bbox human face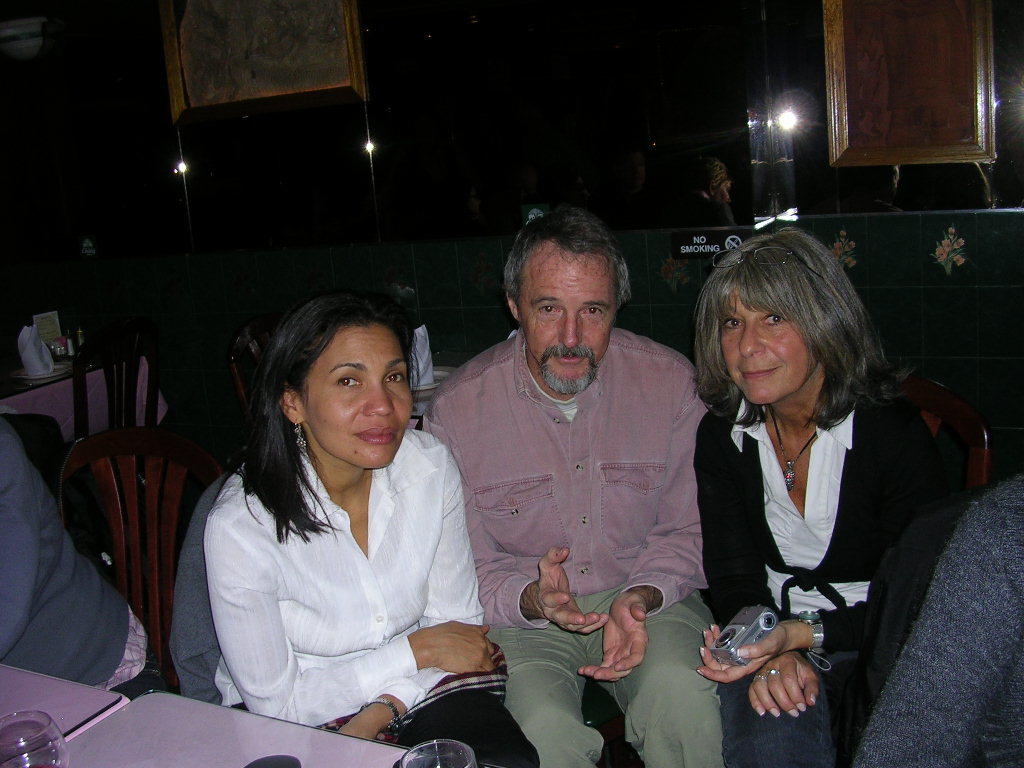
locate(308, 319, 411, 478)
